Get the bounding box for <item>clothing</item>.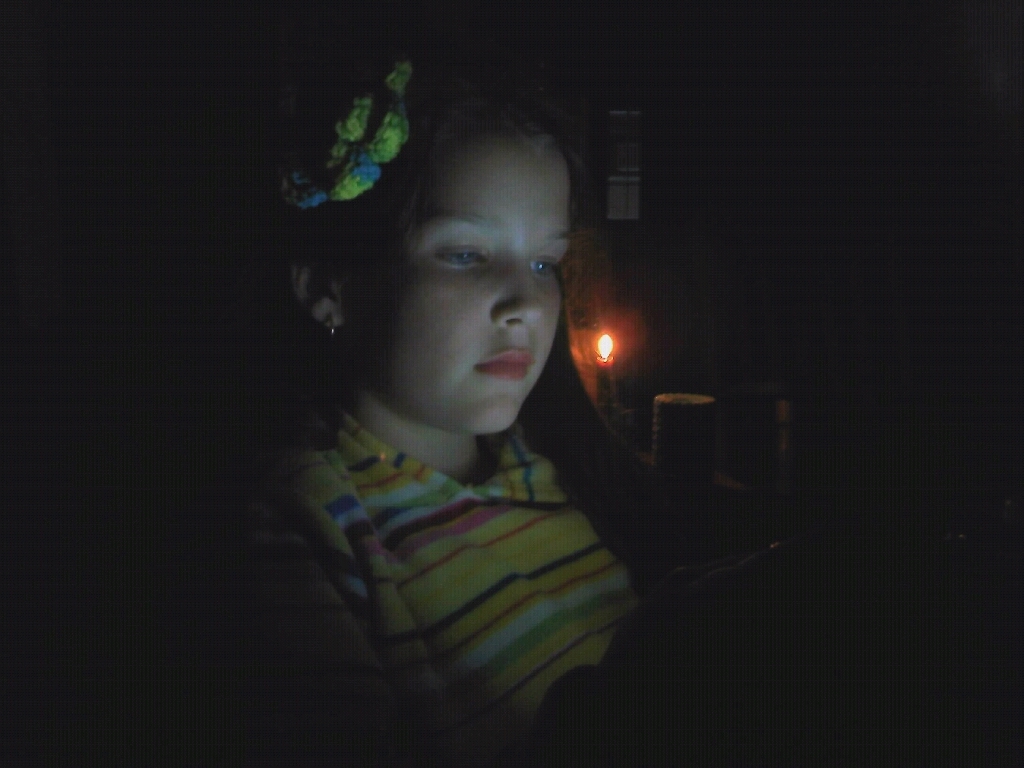
select_region(224, 389, 644, 767).
